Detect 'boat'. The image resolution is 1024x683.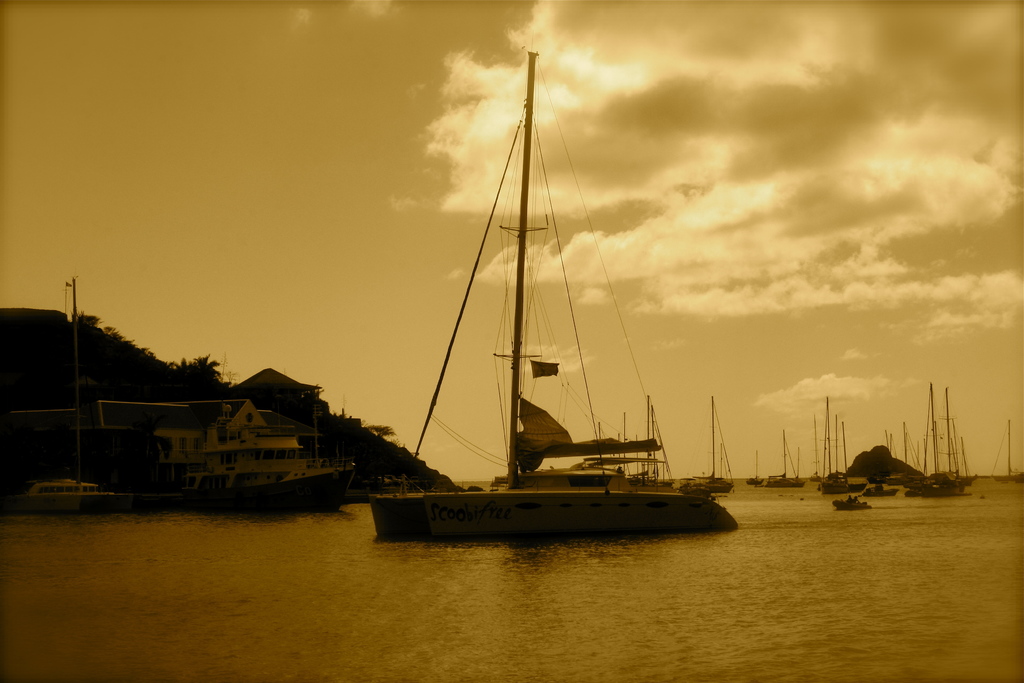
(830, 498, 872, 514).
